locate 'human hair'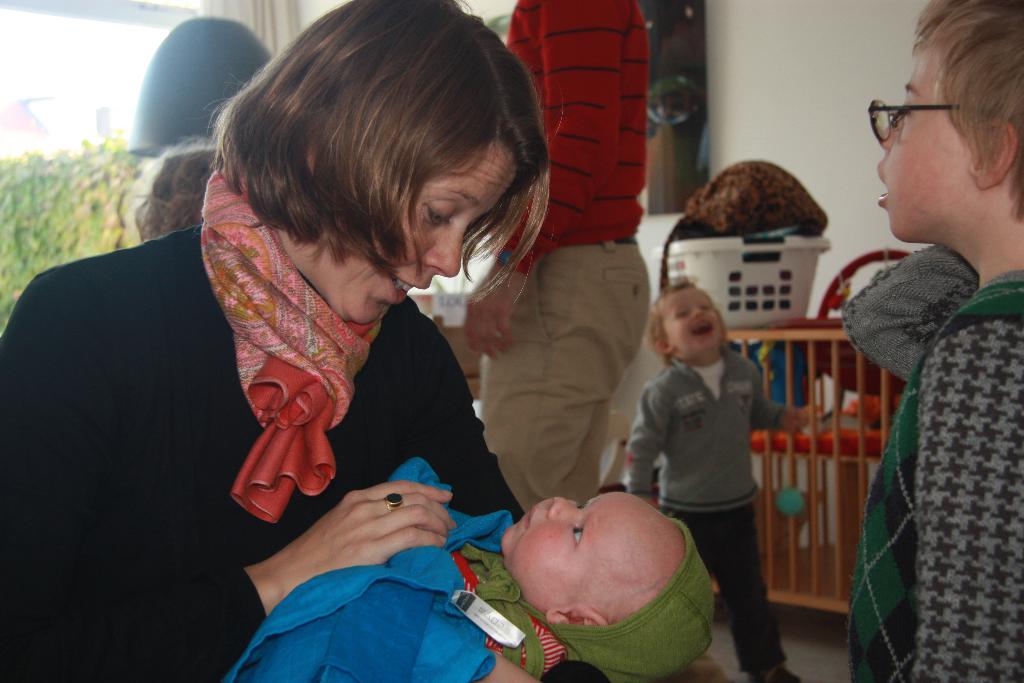
select_region(646, 279, 729, 372)
